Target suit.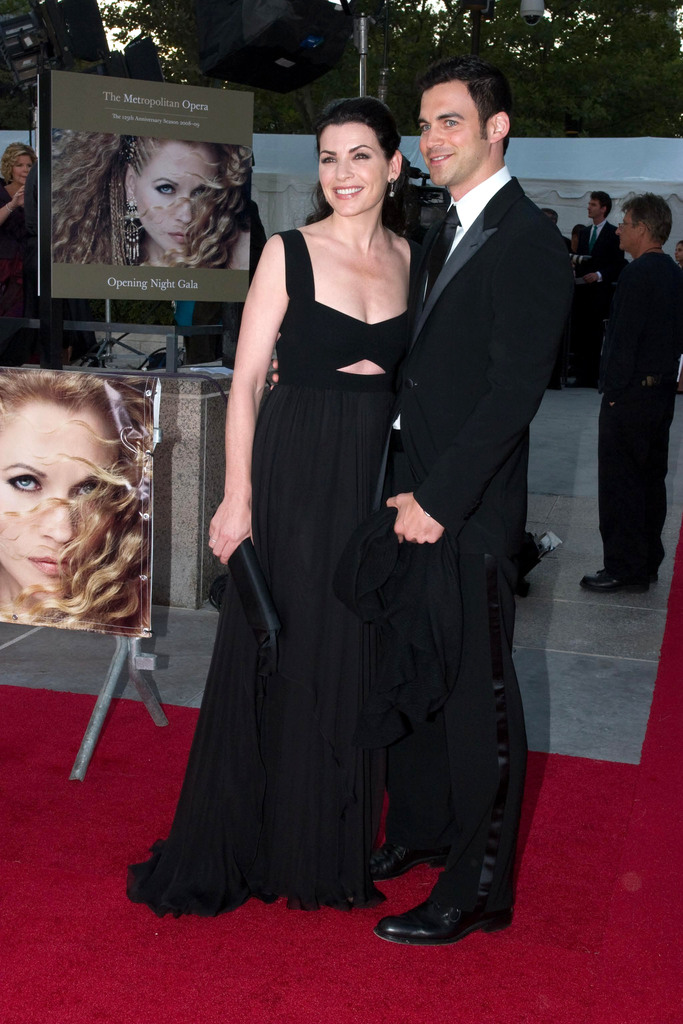
Target region: box=[327, 57, 579, 910].
